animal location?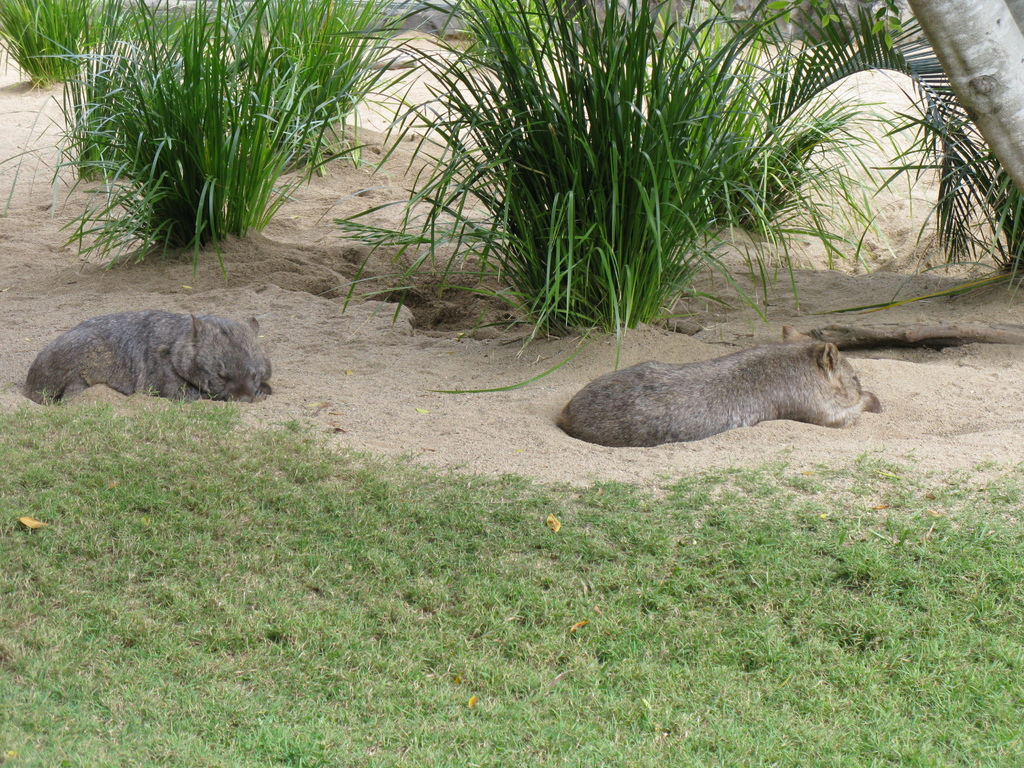
crop(19, 303, 276, 410)
